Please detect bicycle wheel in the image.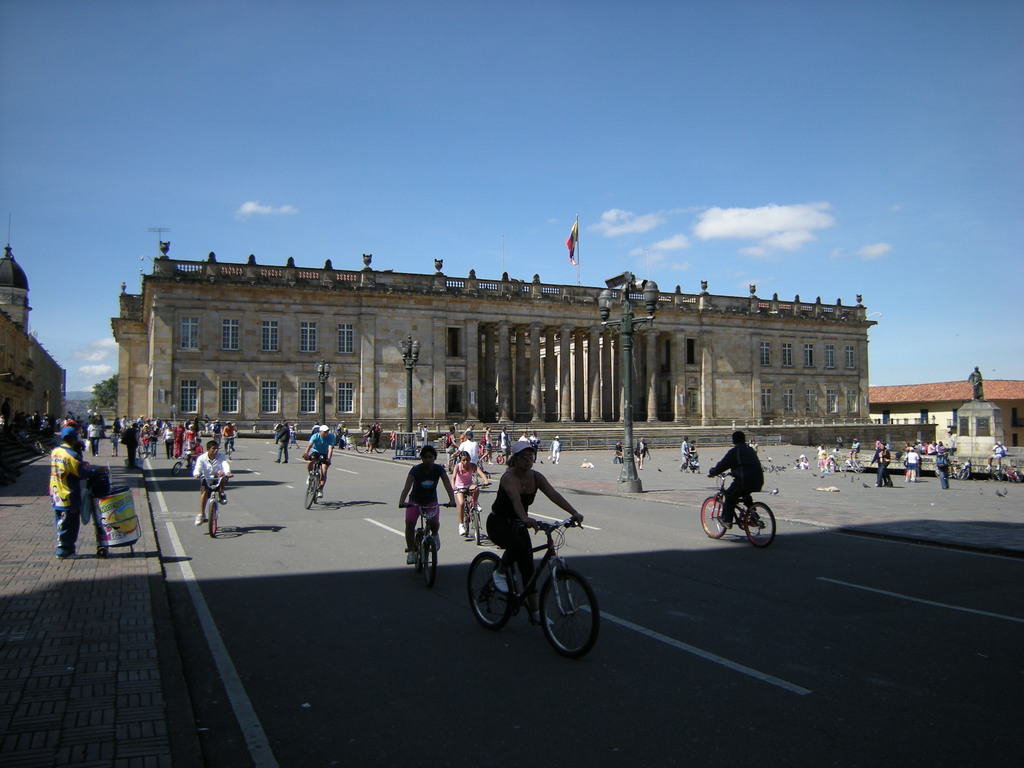
(left=205, top=500, right=219, bottom=538).
